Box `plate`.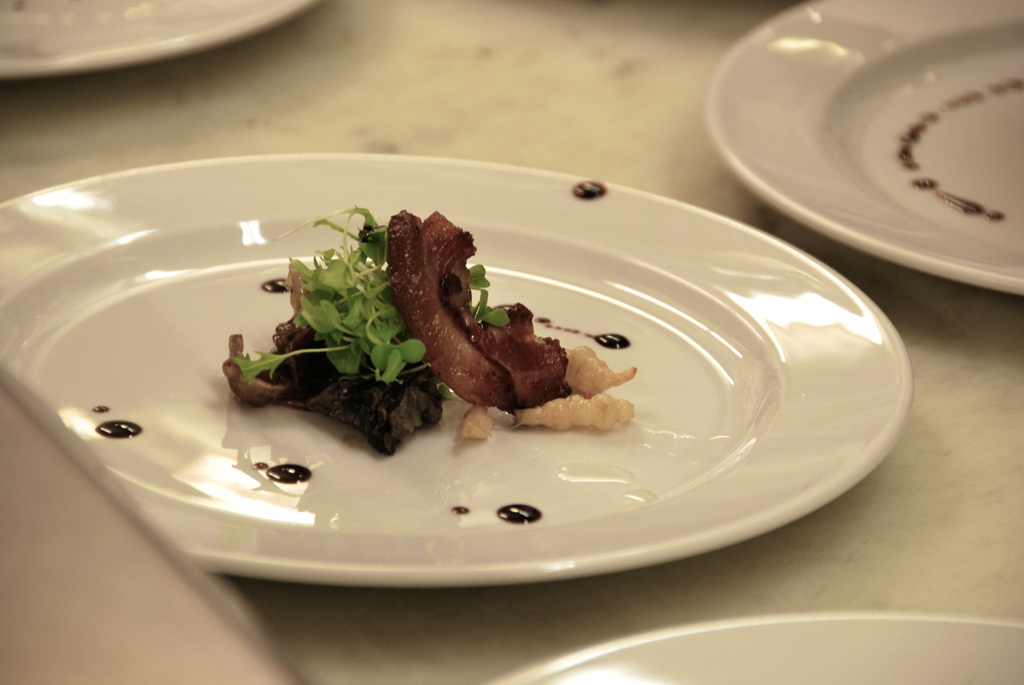
BBox(471, 609, 1023, 684).
